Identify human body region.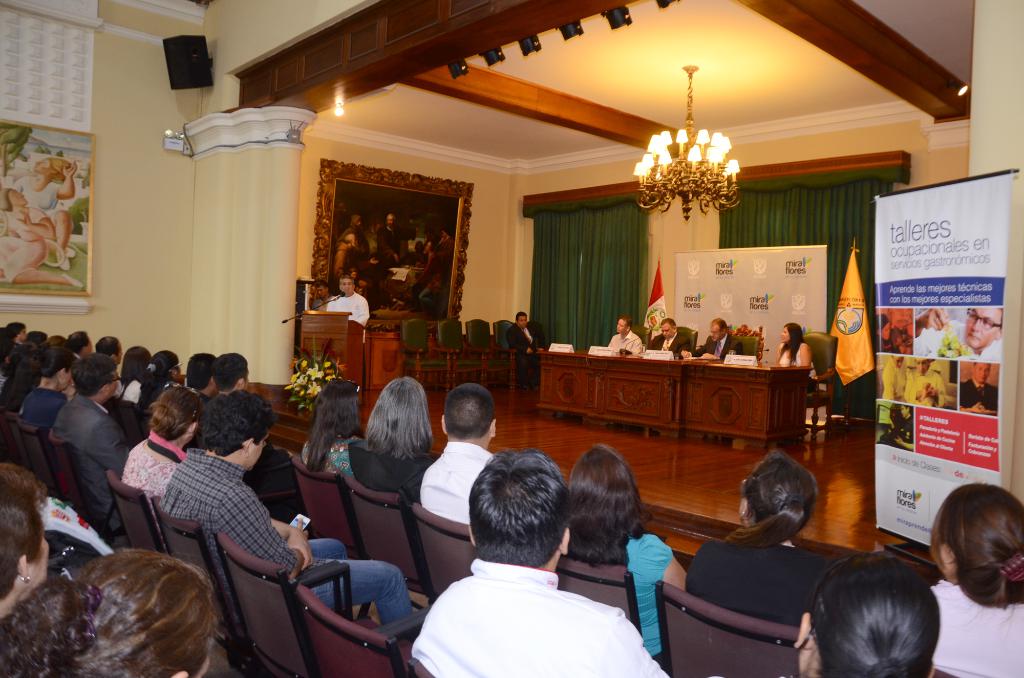
Region: <region>423, 384, 507, 526</region>.
